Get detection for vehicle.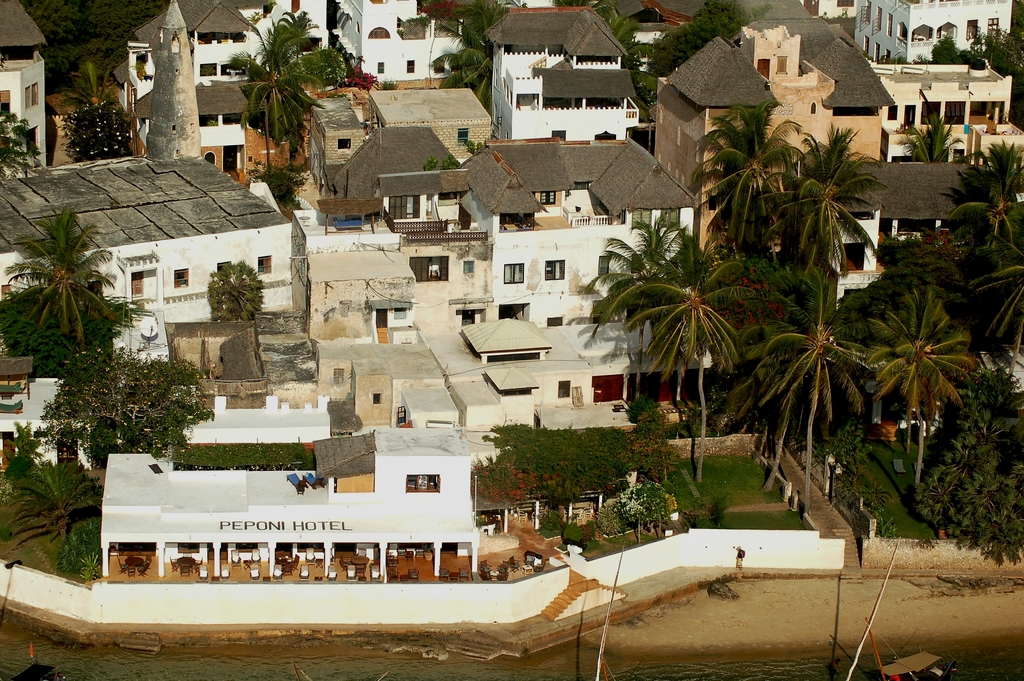
Detection: (20,641,71,680).
